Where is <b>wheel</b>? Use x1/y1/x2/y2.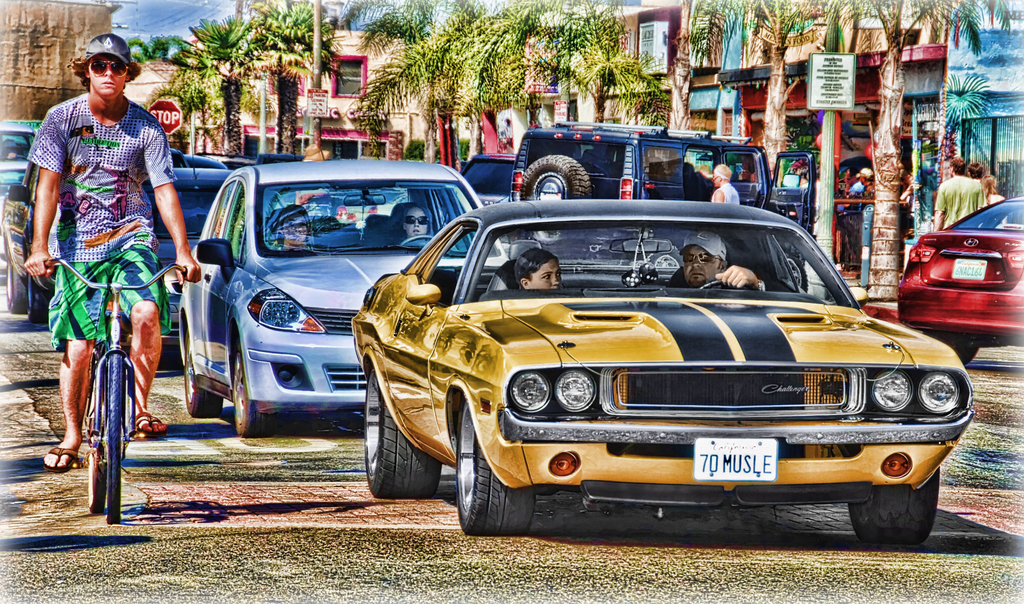
956/344/975/361.
